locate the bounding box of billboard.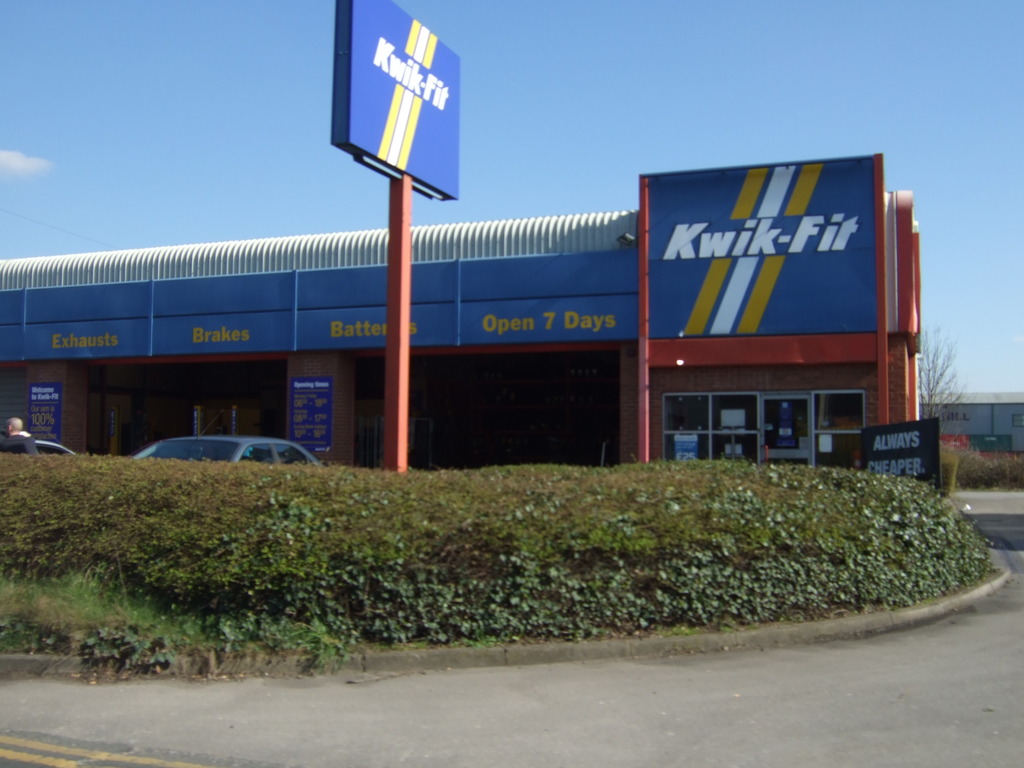
Bounding box: x1=313, y1=9, x2=480, y2=205.
